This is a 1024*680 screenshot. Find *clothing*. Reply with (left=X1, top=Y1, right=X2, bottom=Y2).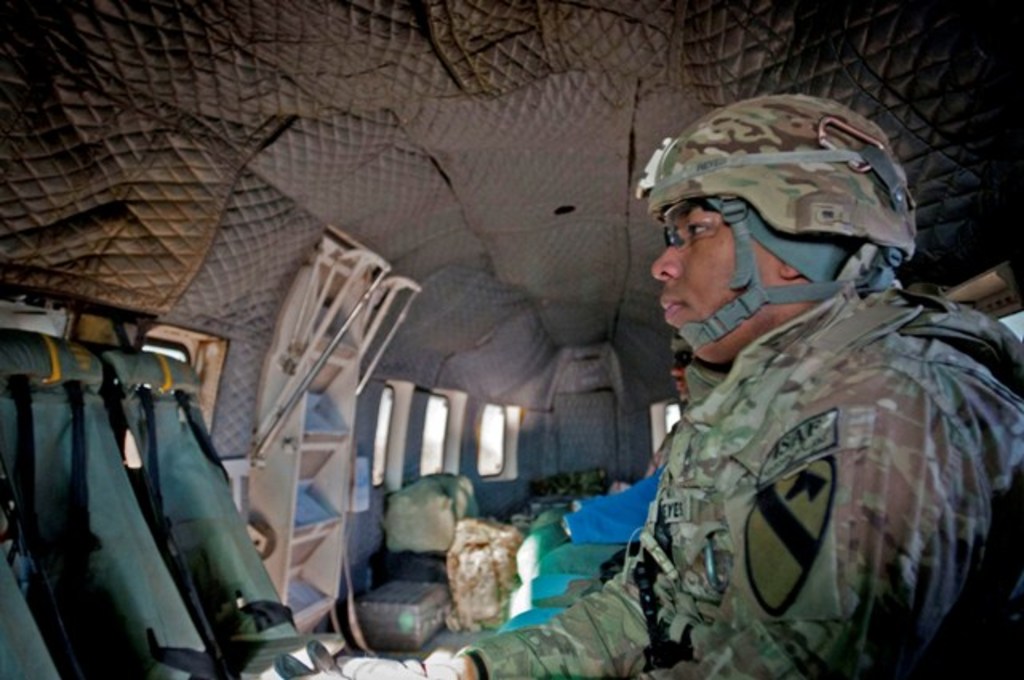
(left=437, top=242, right=1022, bottom=675).
